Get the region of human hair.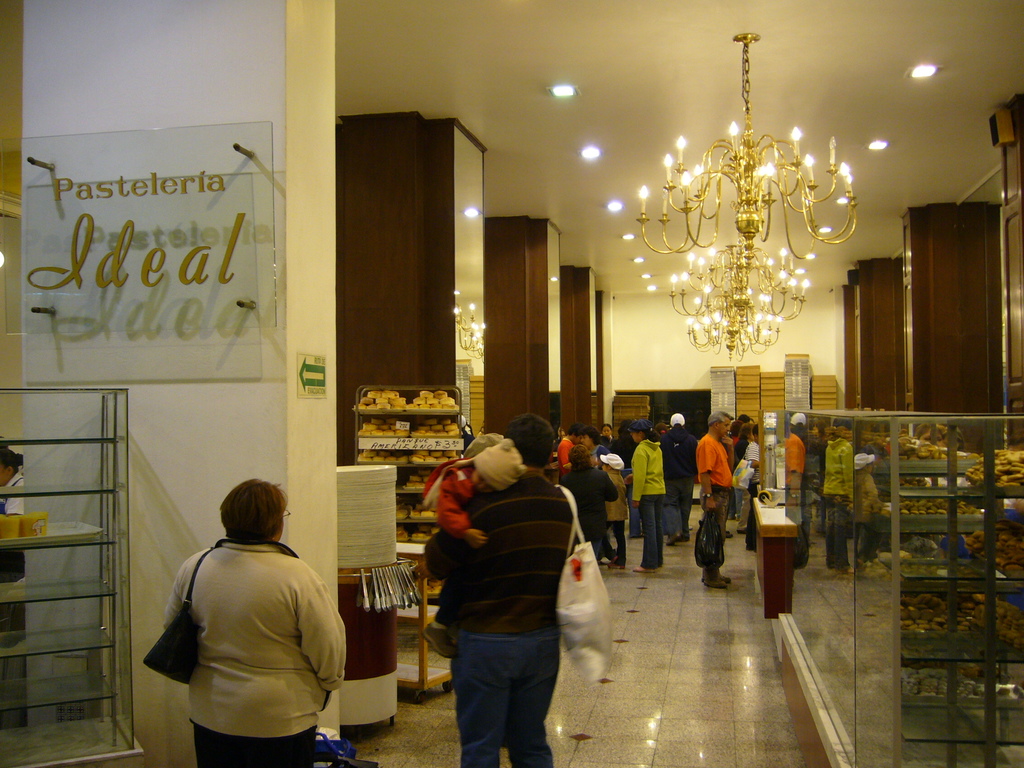
[566,422,586,436].
